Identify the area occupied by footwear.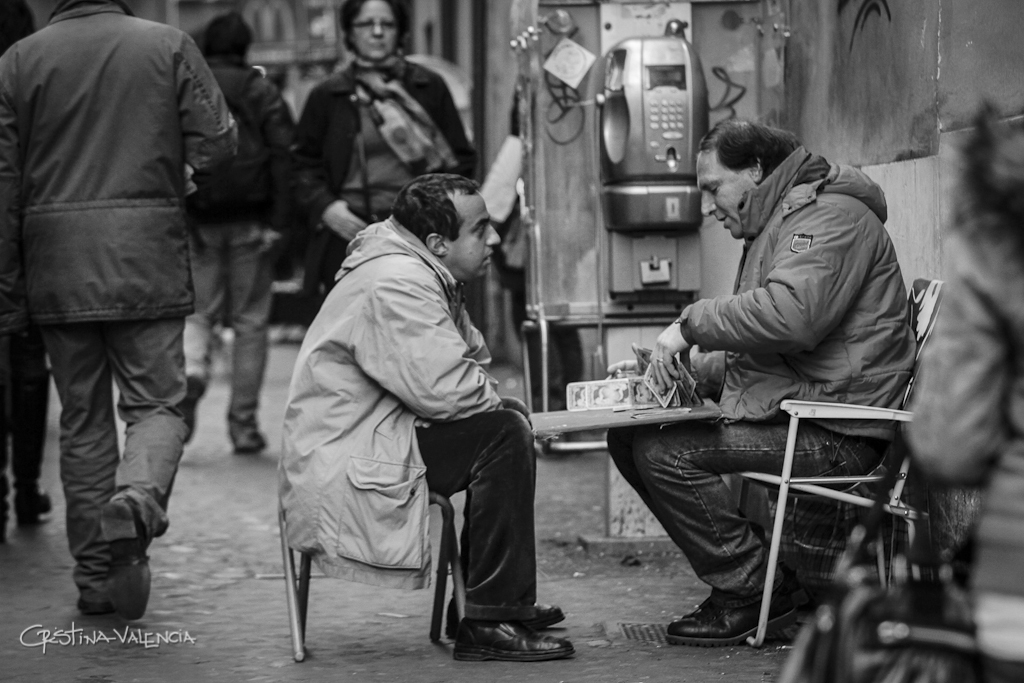
Area: rect(73, 600, 110, 618).
